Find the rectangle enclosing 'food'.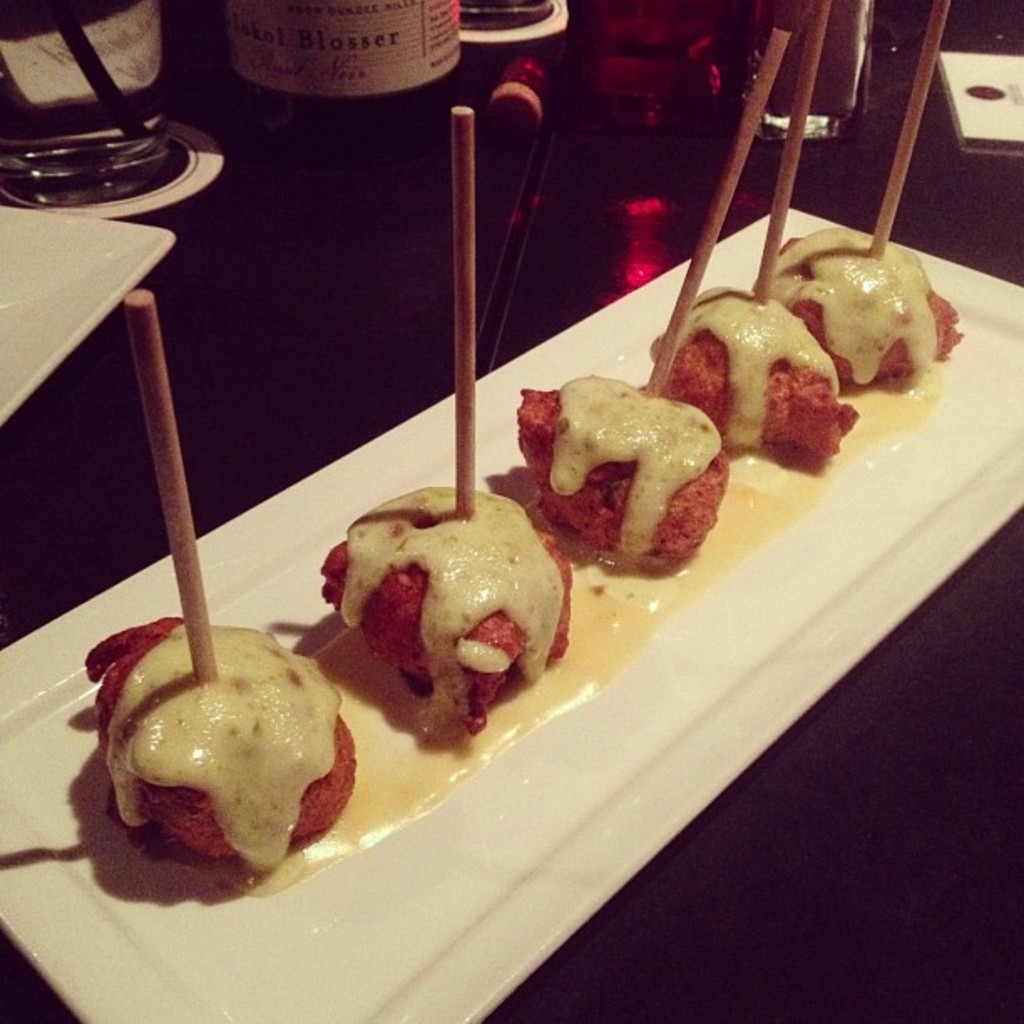
select_region(92, 614, 351, 880).
